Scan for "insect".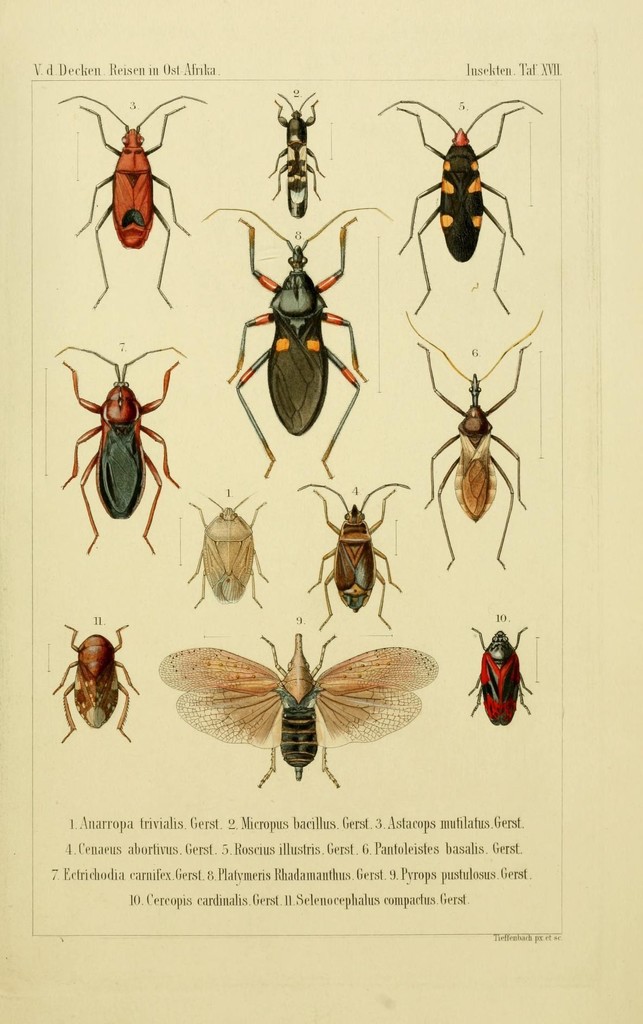
Scan result: [45, 619, 139, 745].
